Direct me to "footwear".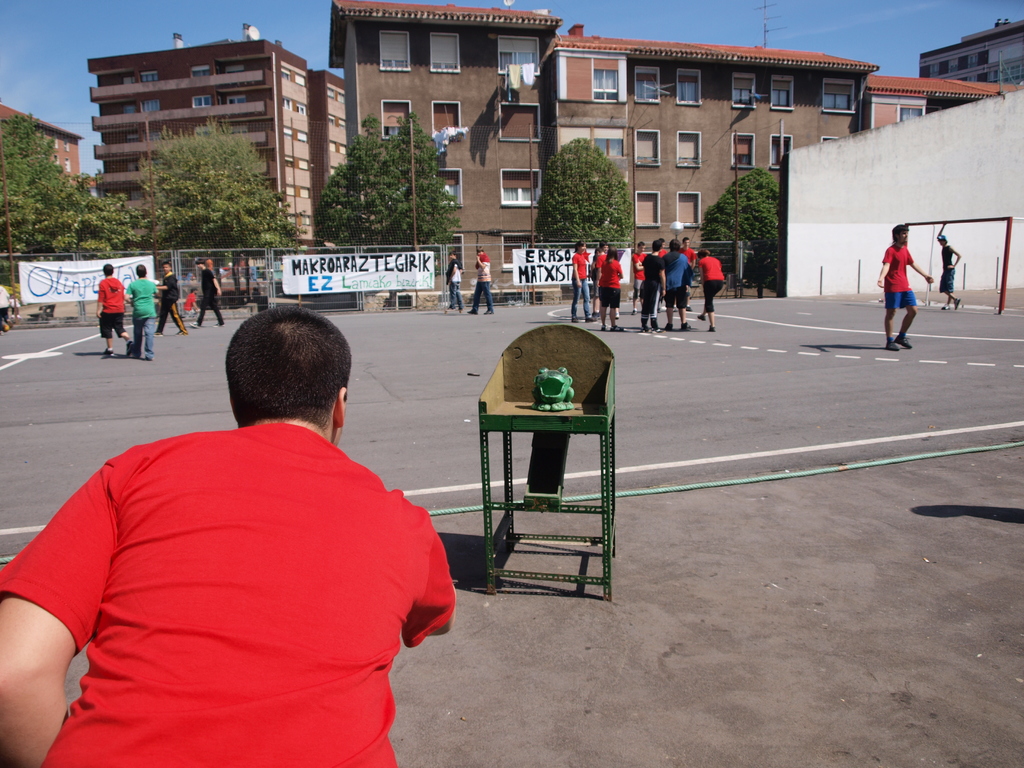
Direction: (x1=190, y1=320, x2=198, y2=326).
